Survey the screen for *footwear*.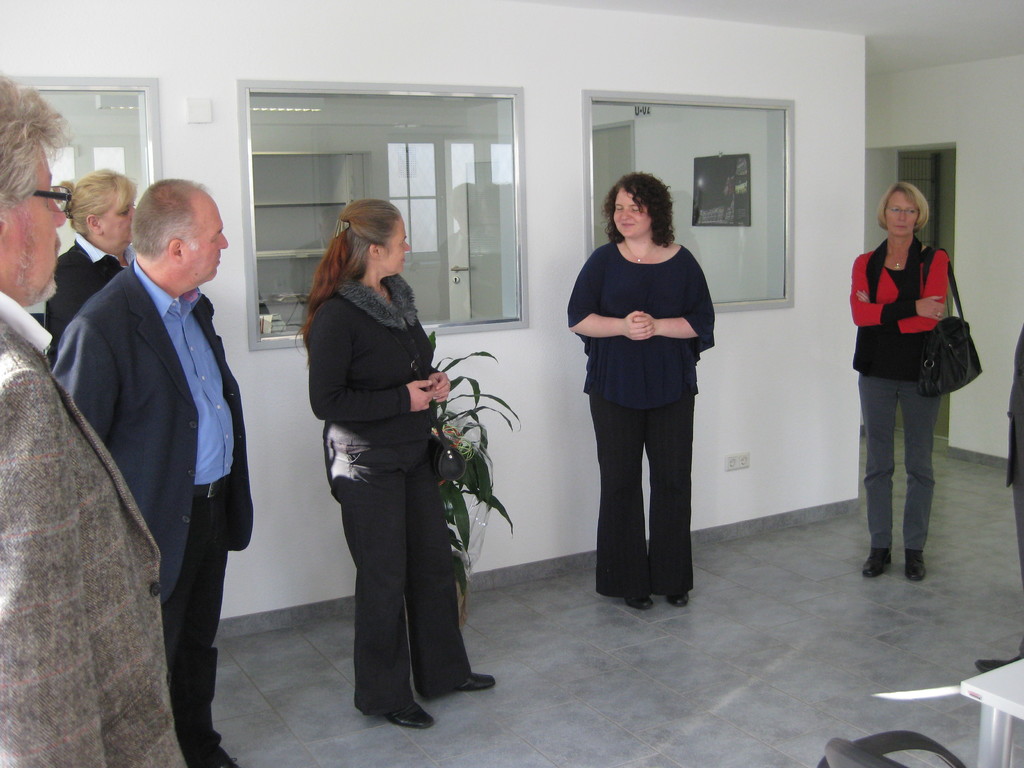
Survey found: crop(861, 547, 892, 577).
